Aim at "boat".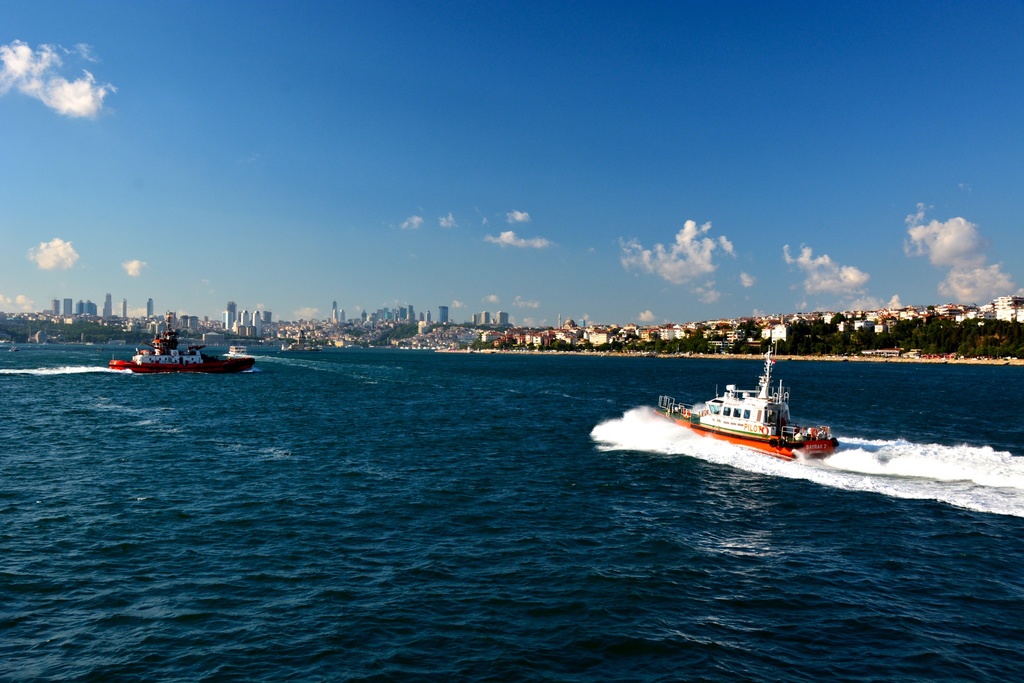
Aimed at [116,321,250,375].
